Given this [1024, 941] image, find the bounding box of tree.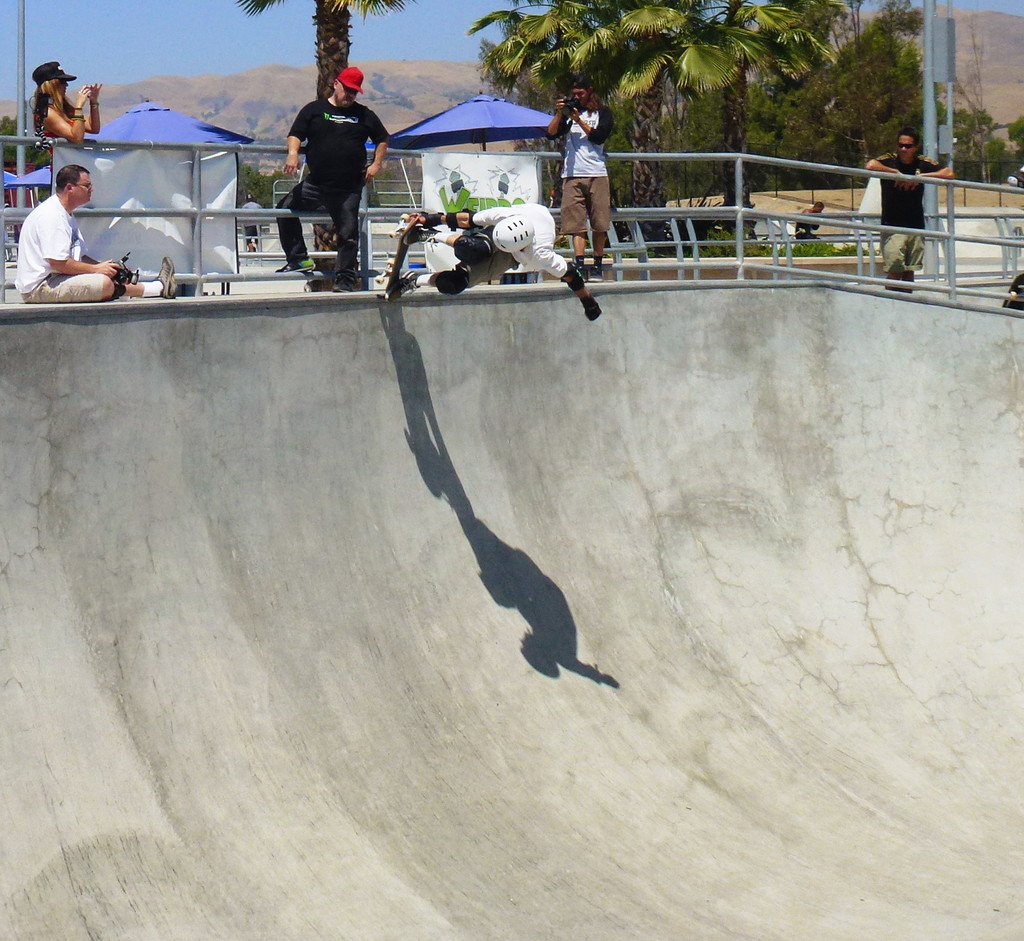
bbox(236, 2, 410, 273).
